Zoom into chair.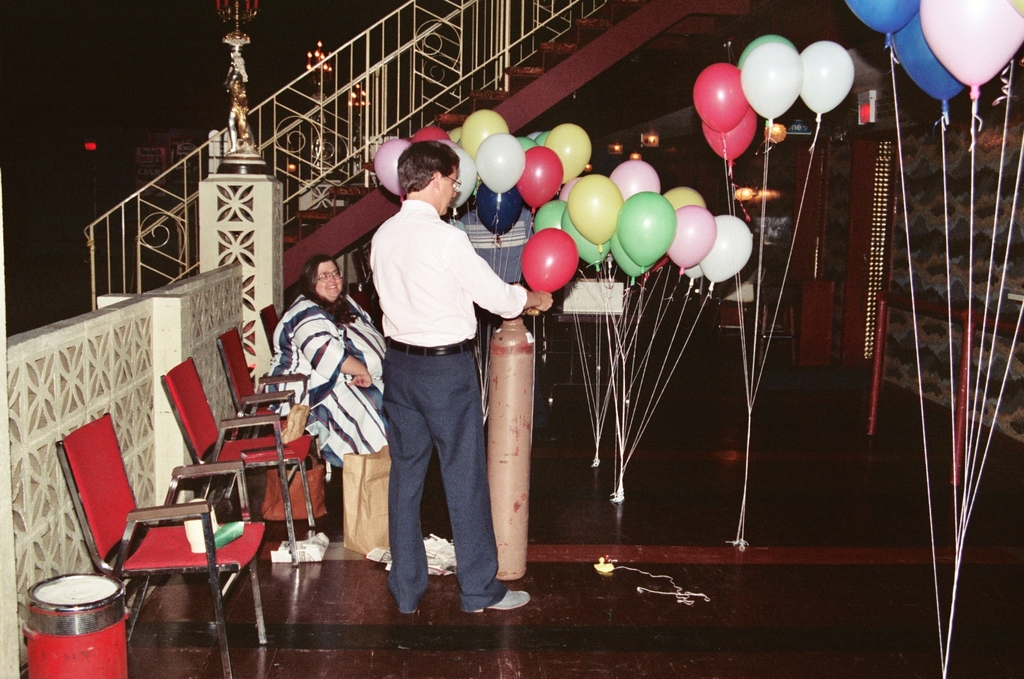
Zoom target: left=158, top=358, right=325, bottom=569.
